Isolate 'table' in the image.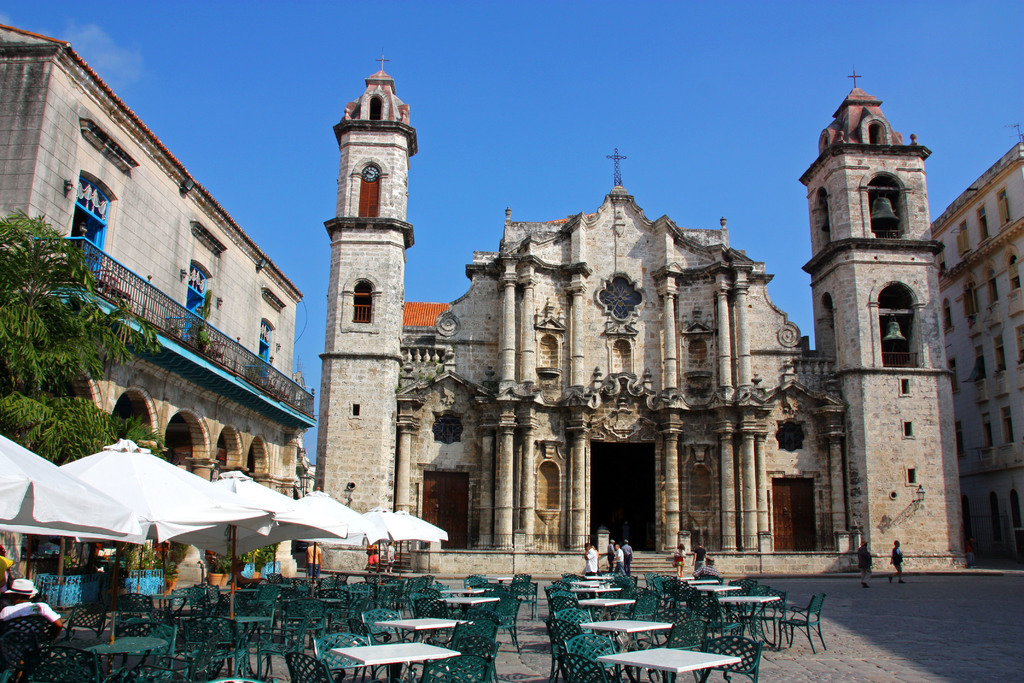
Isolated region: pyautogui.locateOnScreen(716, 595, 777, 639).
